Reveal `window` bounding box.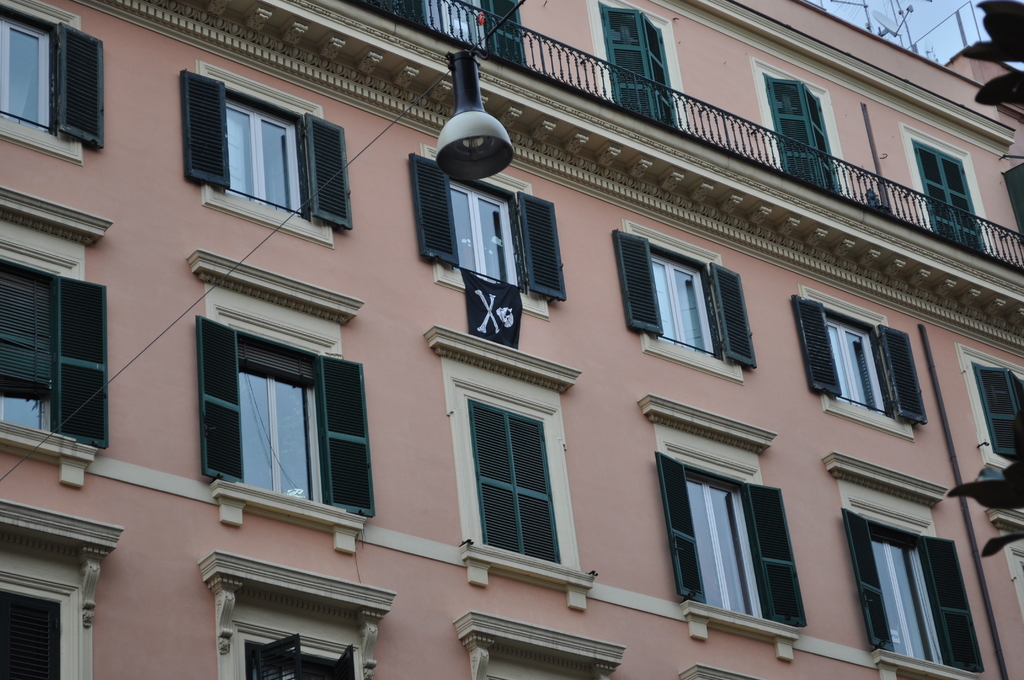
Revealed: locate(981, 364, 1023, 465).
